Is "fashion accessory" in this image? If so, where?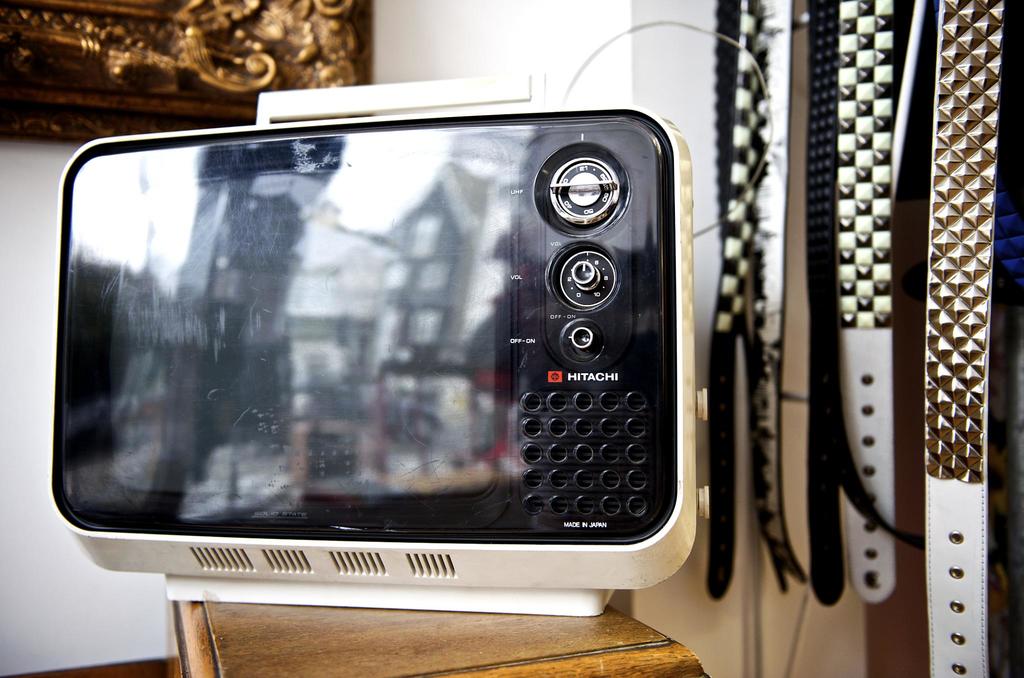
Yes, at <box>835,0,901,603</box>.
